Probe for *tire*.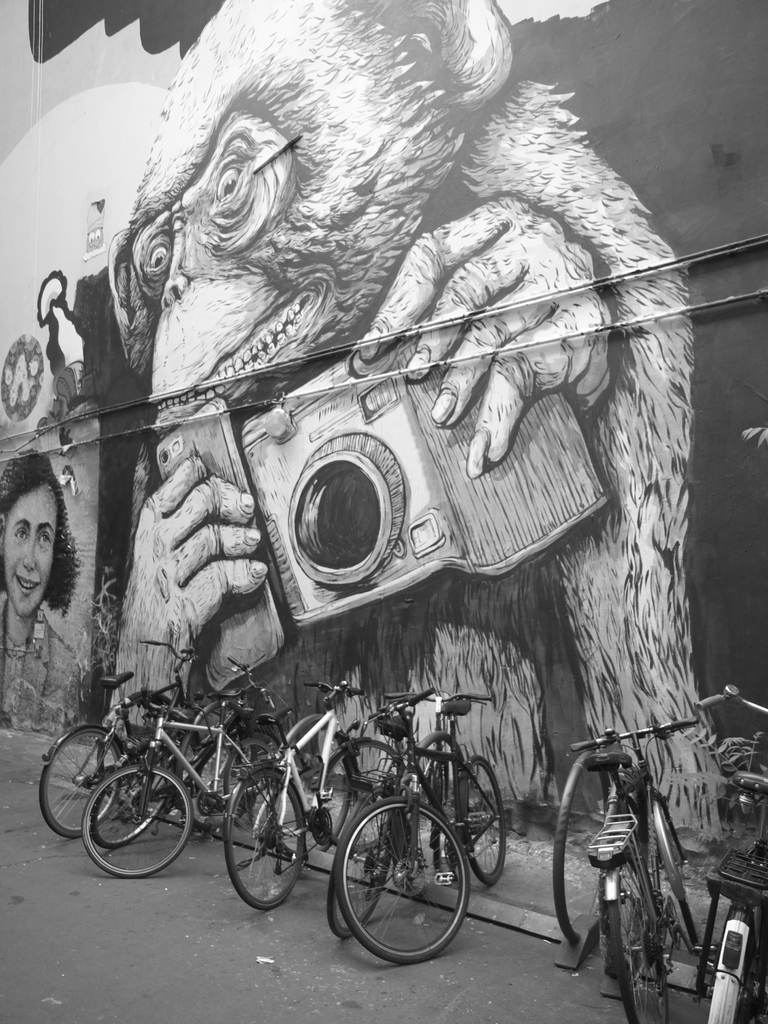
Probe result: {"left": 33, "top": 722, "right": 127, "bottom": 844}.
